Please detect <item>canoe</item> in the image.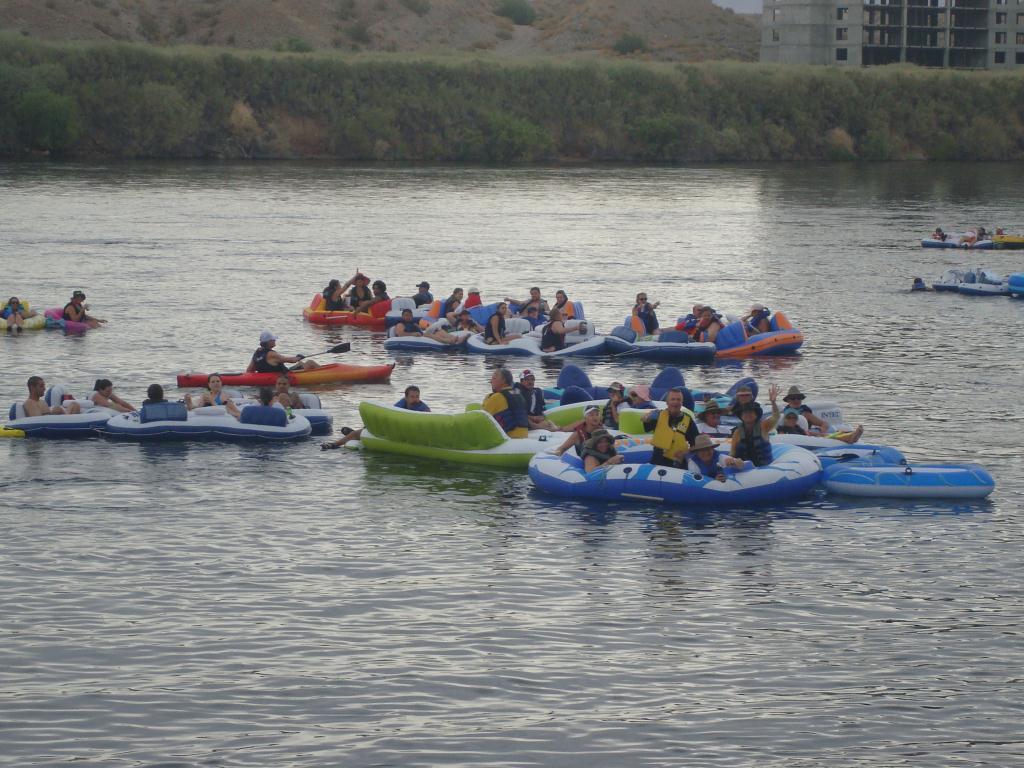
961:230:999:256.
